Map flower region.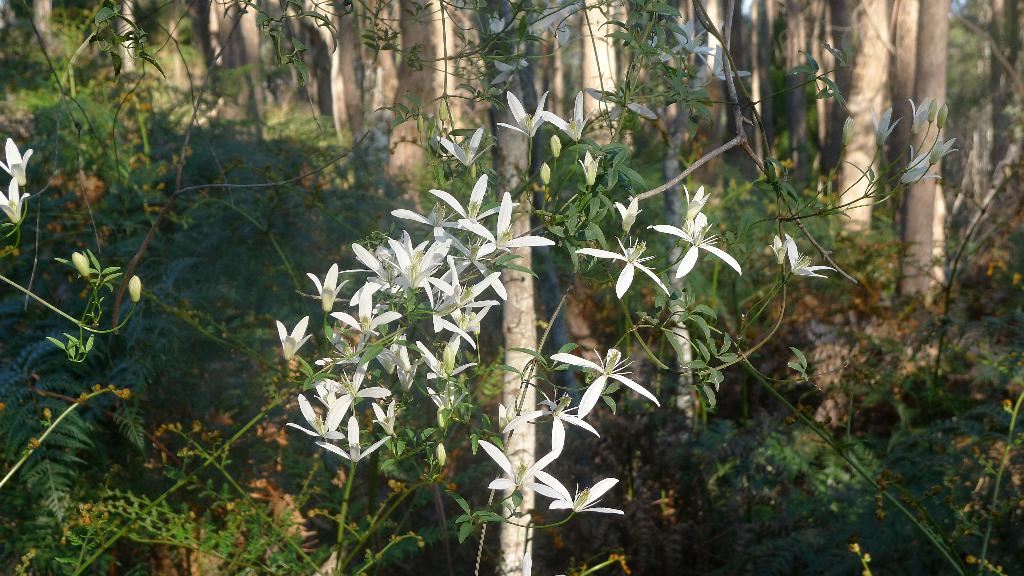
Mapped to crop(927, 138, 961, 167).
